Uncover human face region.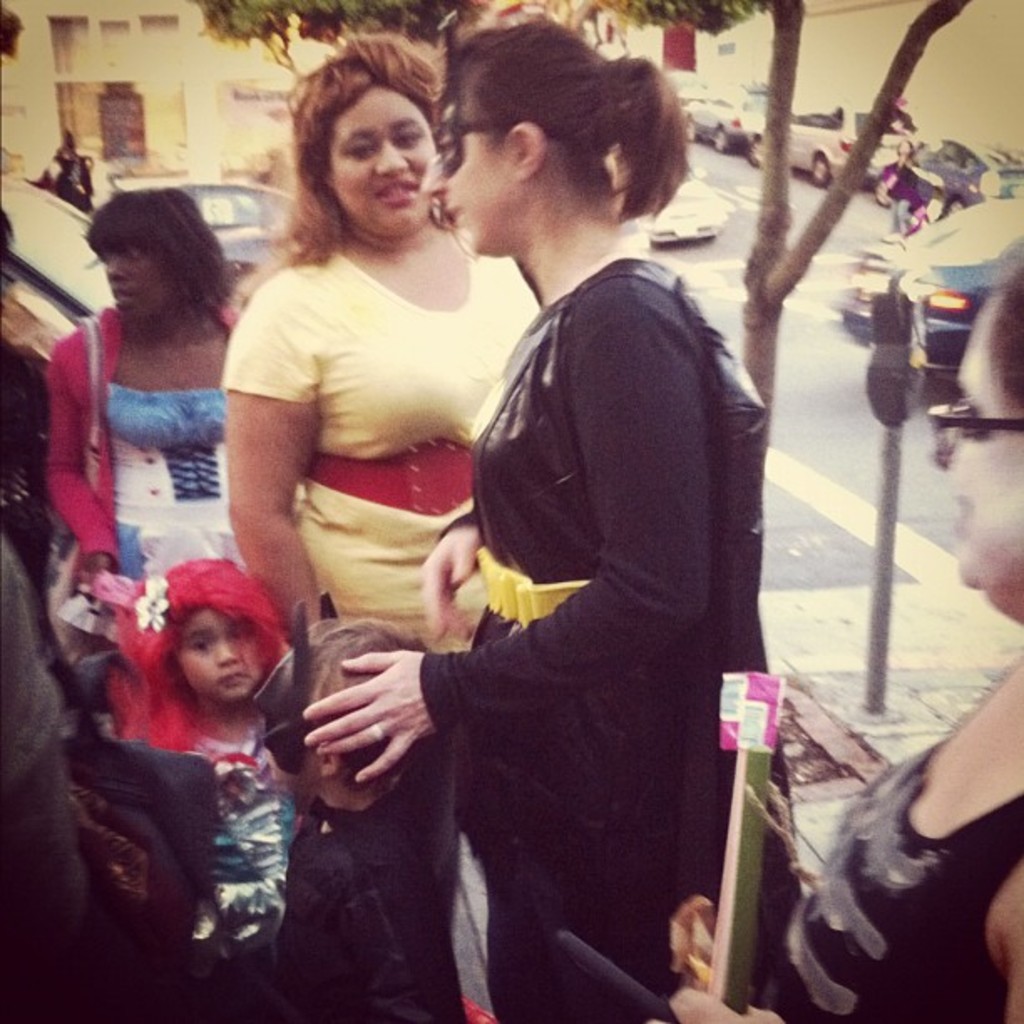
Uncovered: (x1=330, y1=75, x2=445, y2=231).
